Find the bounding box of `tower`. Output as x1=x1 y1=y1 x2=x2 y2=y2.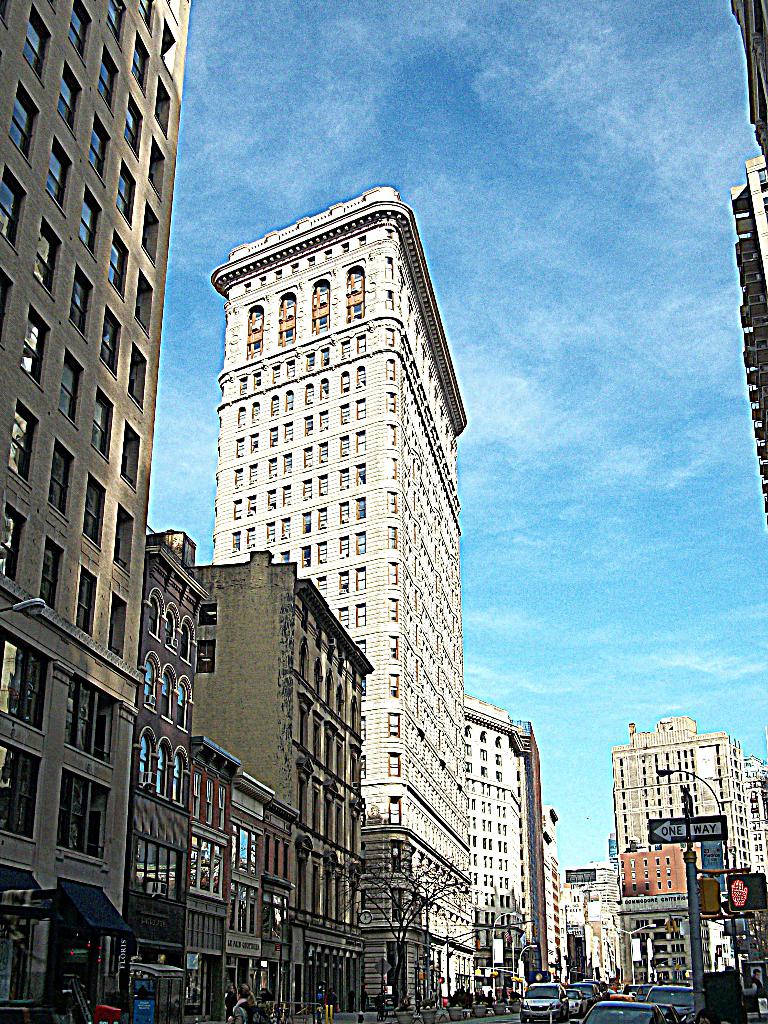
x1=543 y1=862 x2=626 y2=986.
